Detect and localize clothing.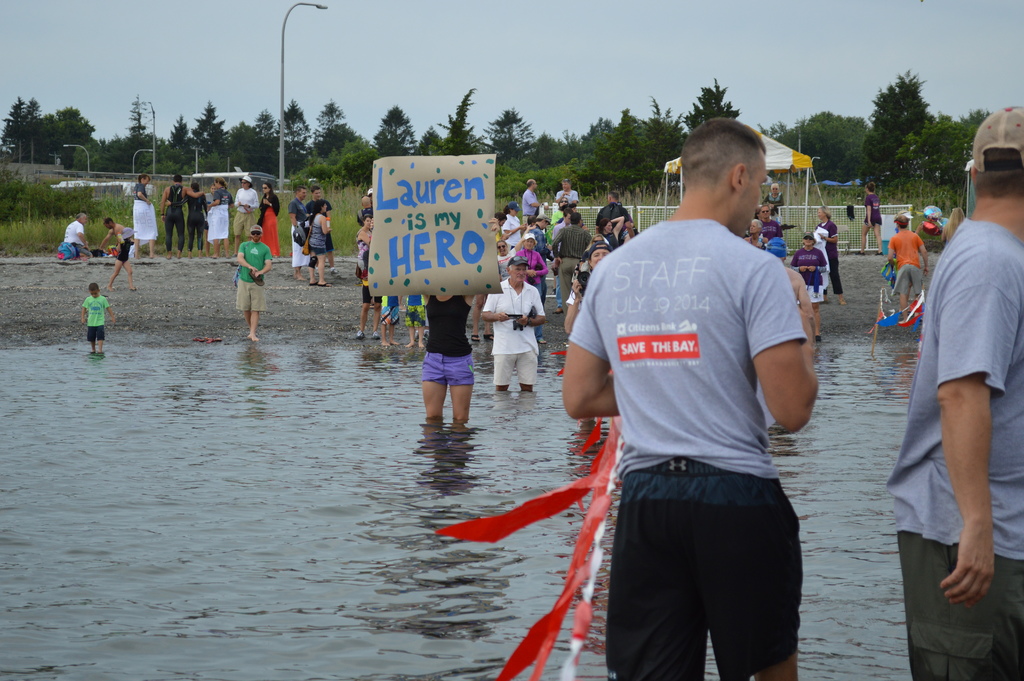
Localized at box=[186, 183, 207, 247].
